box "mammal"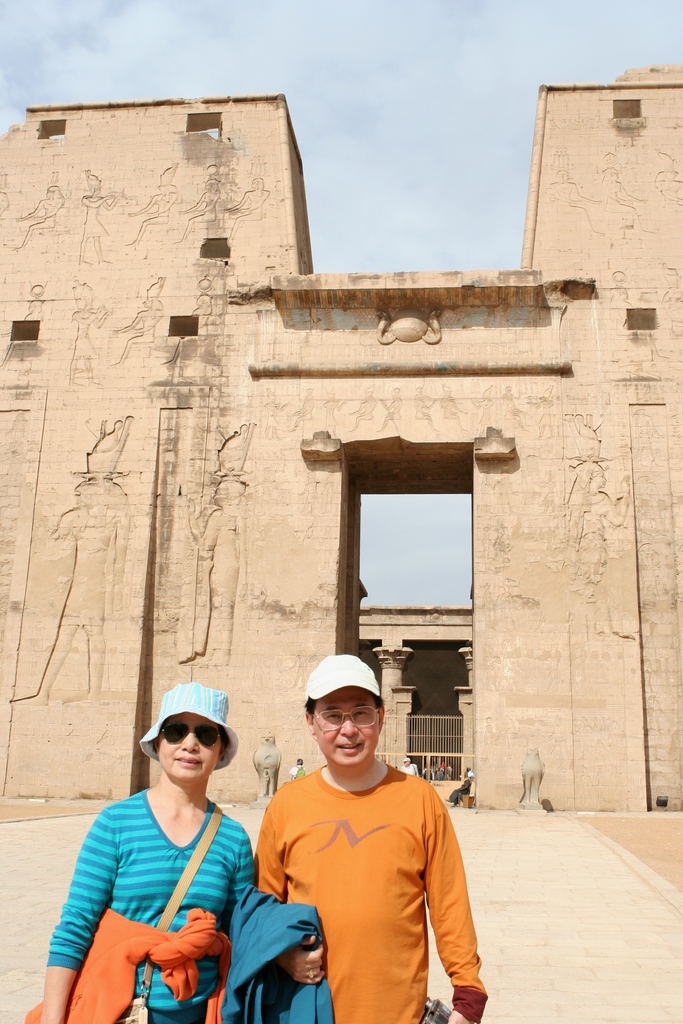
[600,150,653,234]
